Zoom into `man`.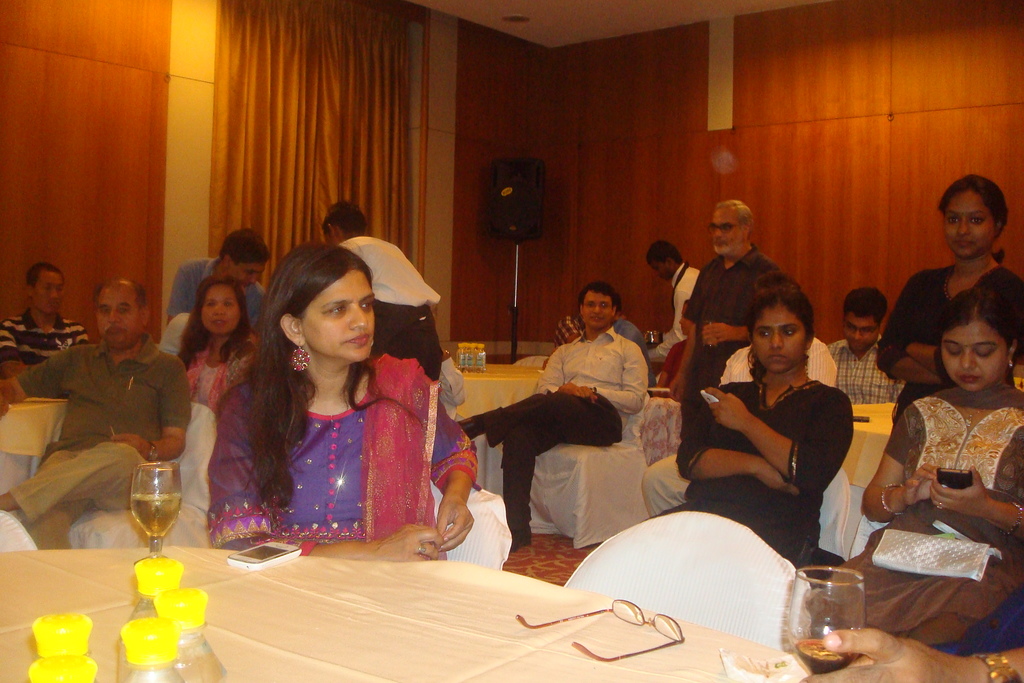
Zoom target: bbox=[718, 263, 836, 386].
